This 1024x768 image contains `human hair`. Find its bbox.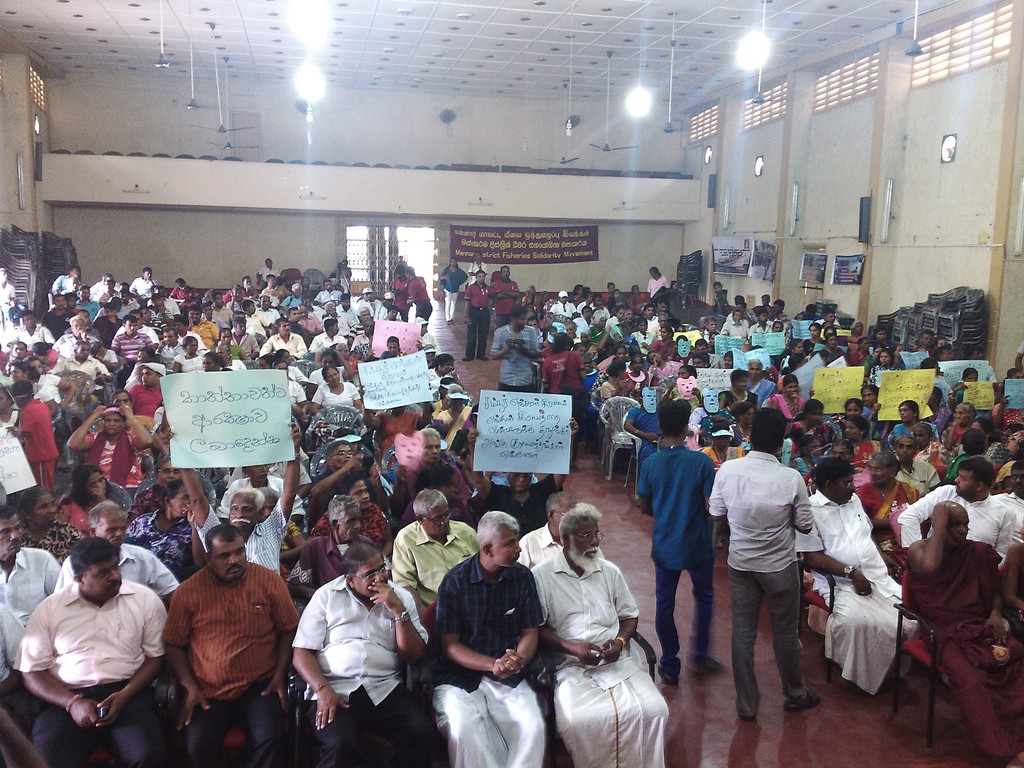
[x1=1011, y1=460, x2=1023, y2=472].
